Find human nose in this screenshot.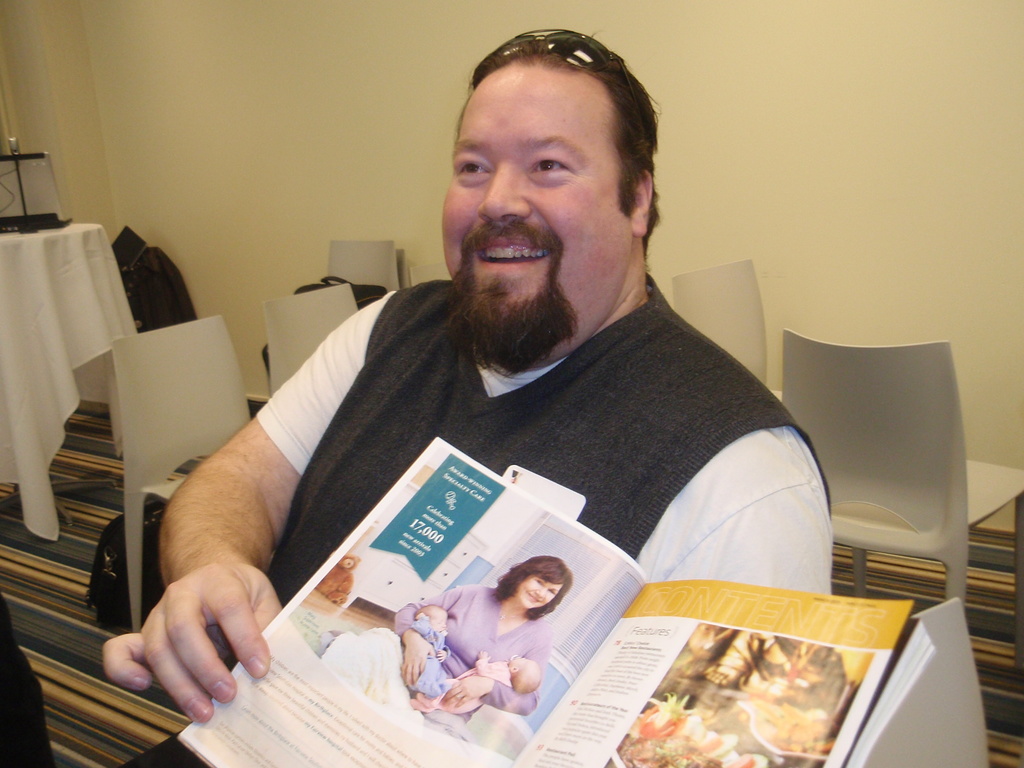
The bounding box for human nose is region(474, 159, 534, 226).
